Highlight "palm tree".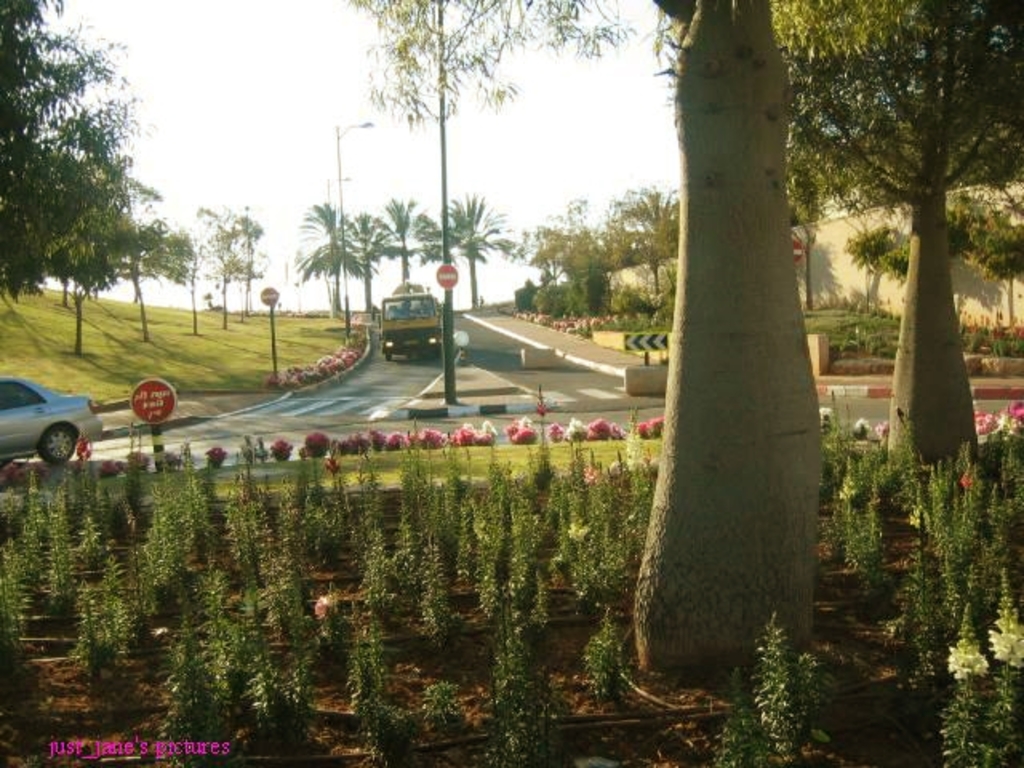
Highlighted region: 333, 219, 405, 299.
